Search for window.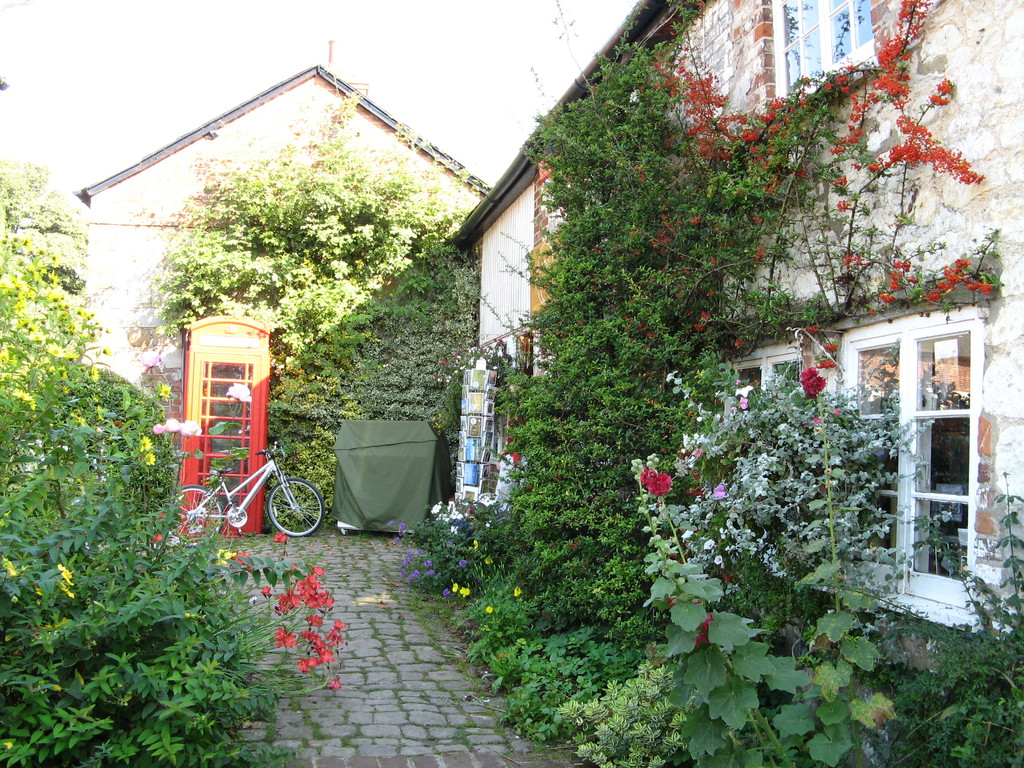
Found at x1=173, y1=308, x2=270, y2=539.
